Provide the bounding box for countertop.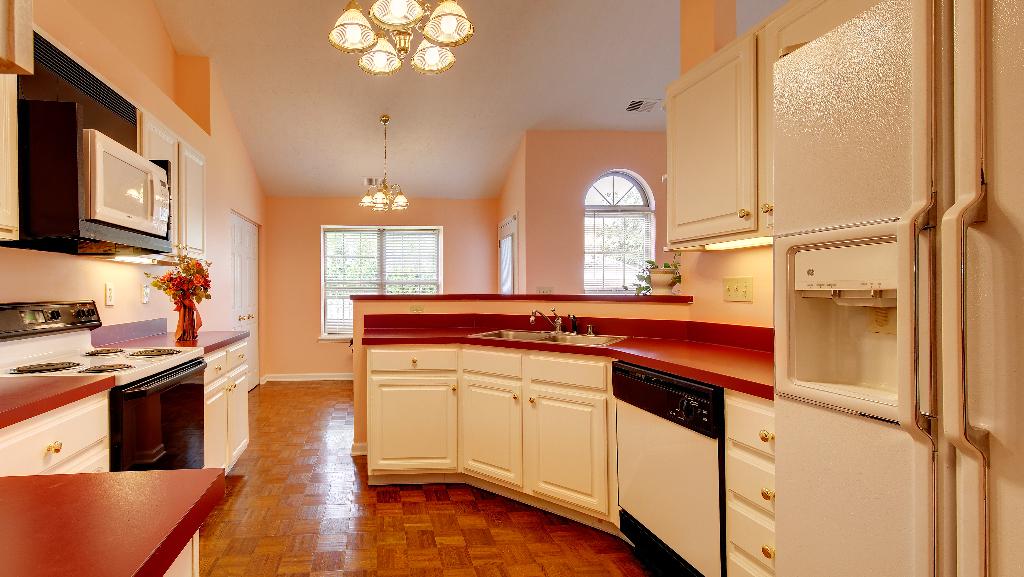
359:327:774:402.
